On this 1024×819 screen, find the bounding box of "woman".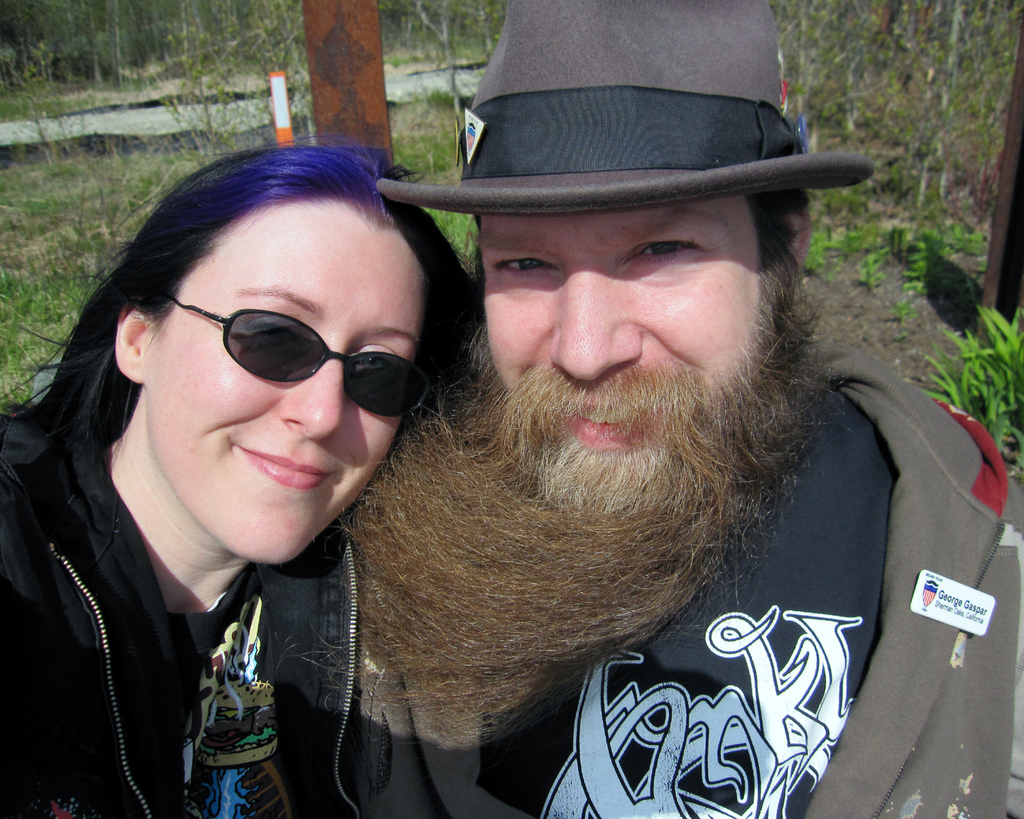
Bounding box: Rect(0, 151, 480, 818).
